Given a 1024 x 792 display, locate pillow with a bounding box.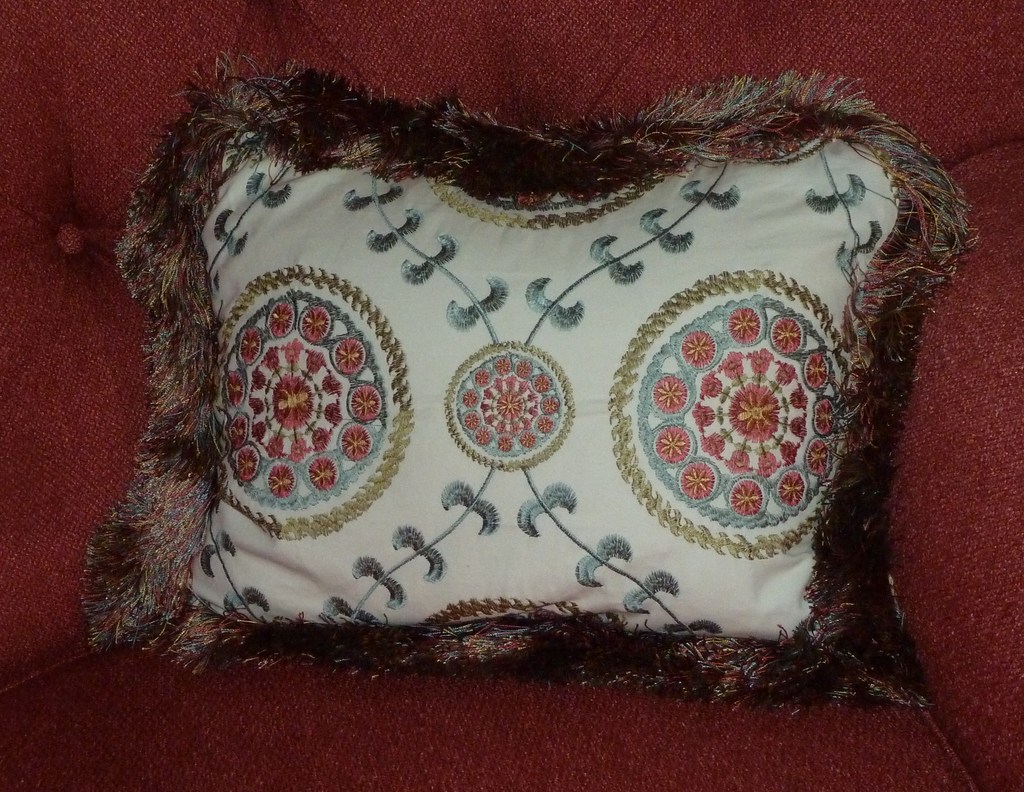
Located: BBox(86, 54, 975, 707).
